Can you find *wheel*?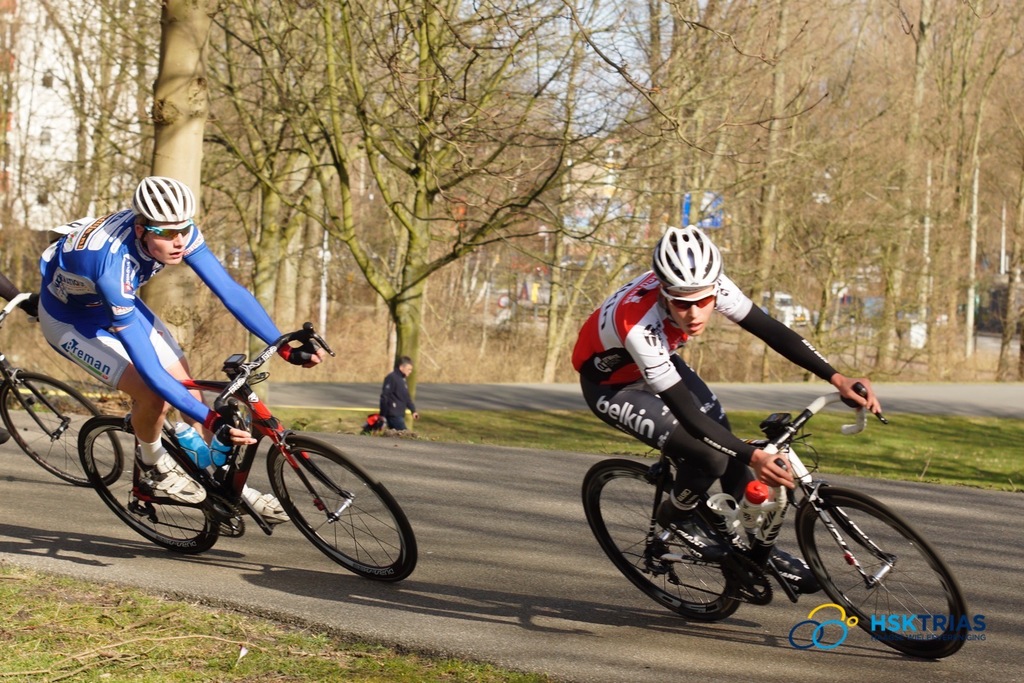
Yes, bounding box: <bbox>580, 457, 749, 622</bbox>.
